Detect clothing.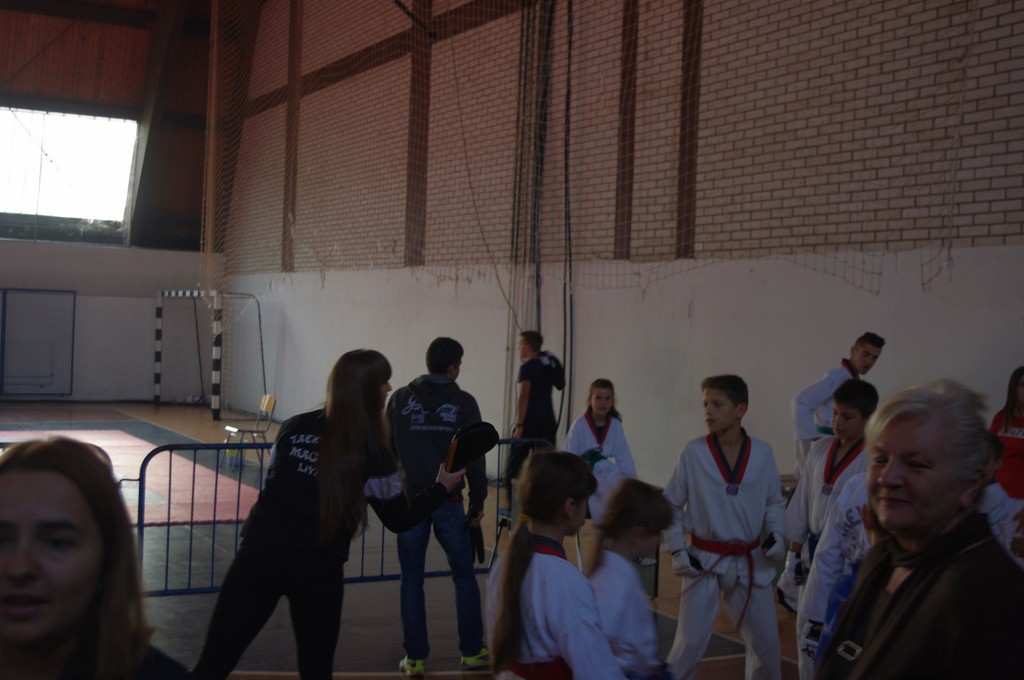
Detected at {"left": 789, "top": 358, "right": 860, "bottom": 473}.
